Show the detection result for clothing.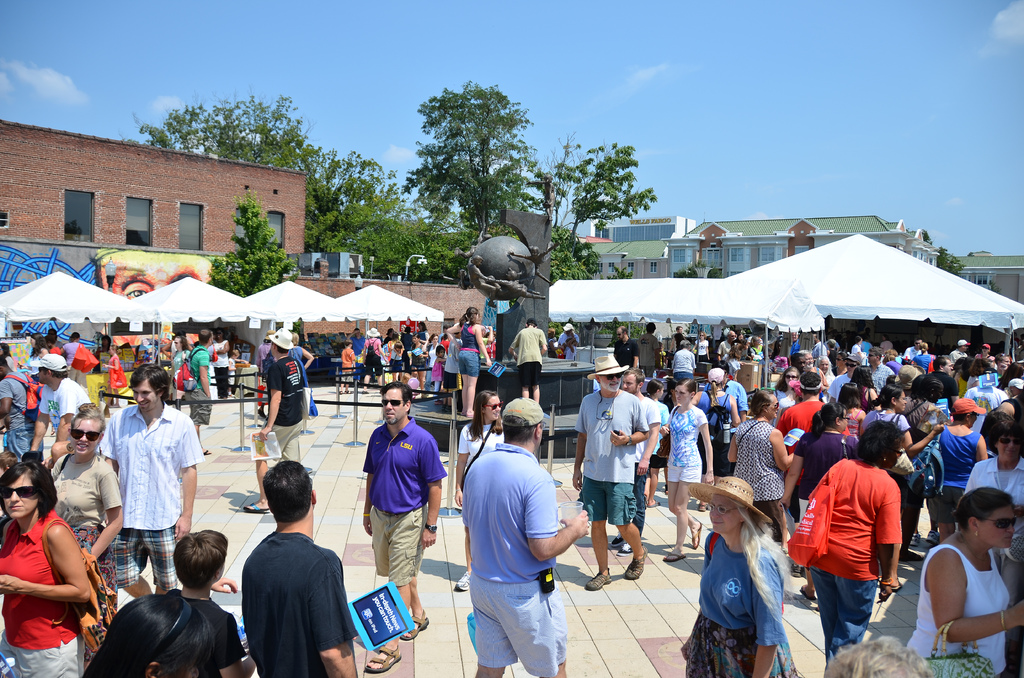
351:328:367:359.
